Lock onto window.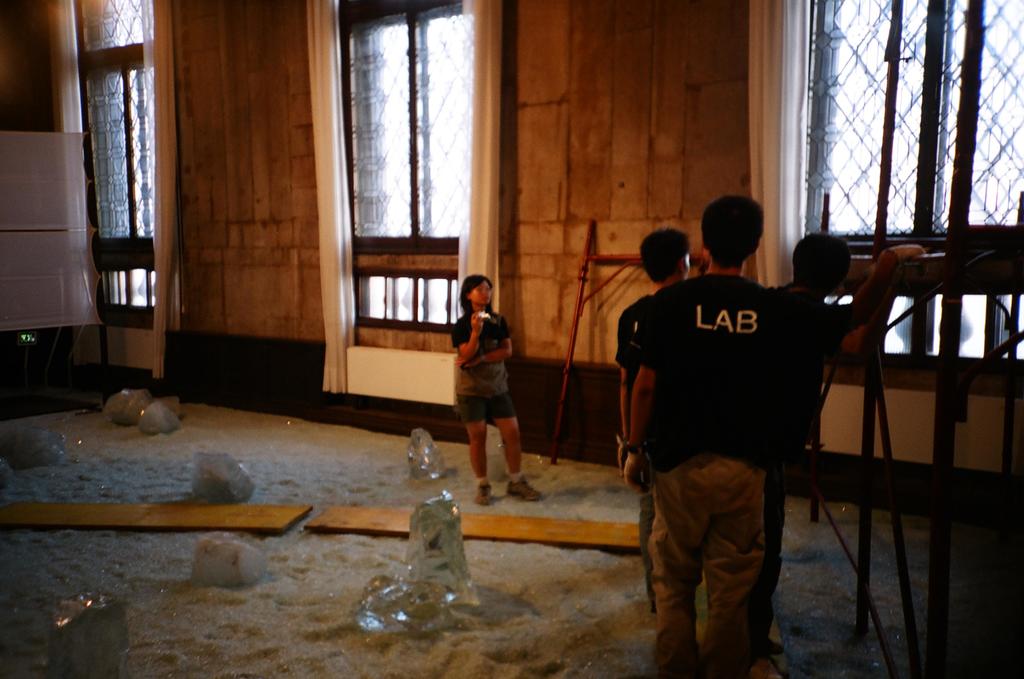
Locked: [left=808, top=0, right=1023, bottom=257].
